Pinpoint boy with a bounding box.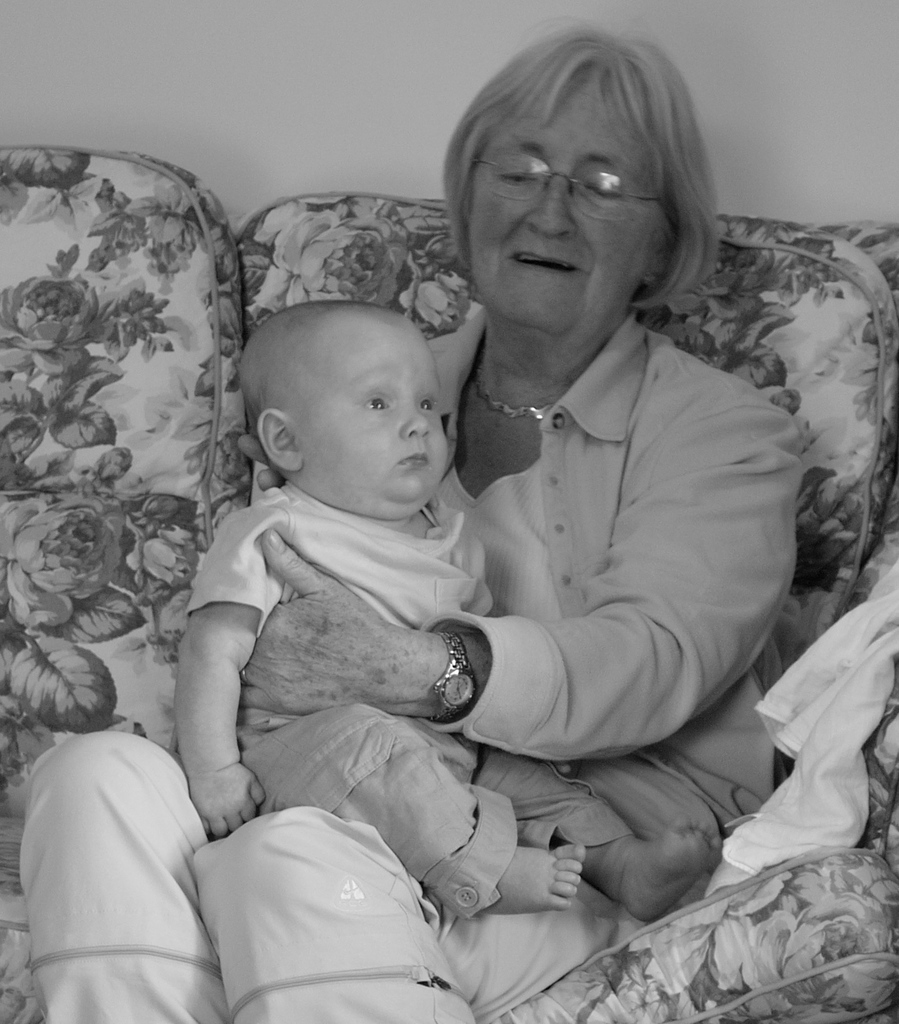
select_region(133, 251, 581, 956).
